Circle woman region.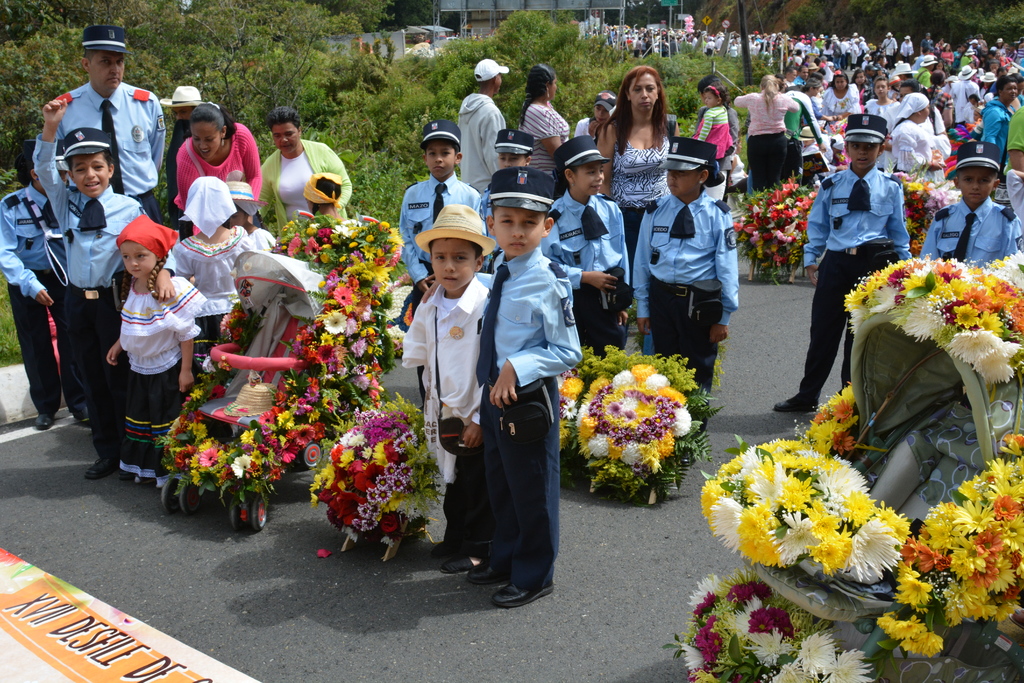
Region: rect(942, 43, 954, 66).
